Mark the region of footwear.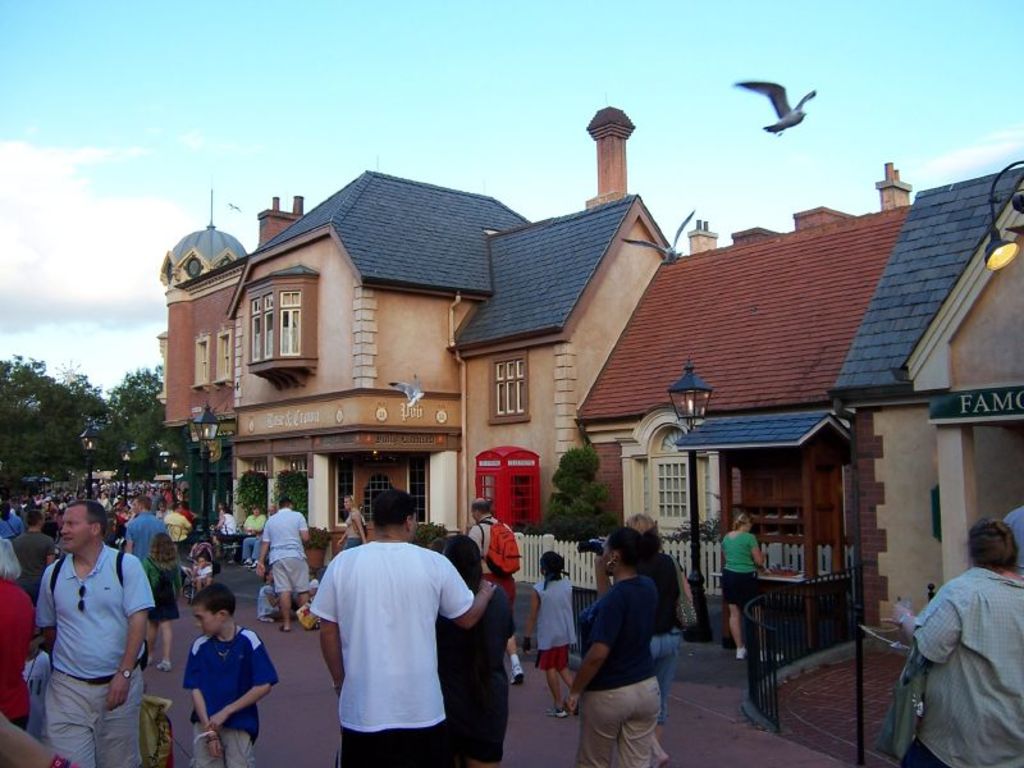
Region: (756,650,778,658).
